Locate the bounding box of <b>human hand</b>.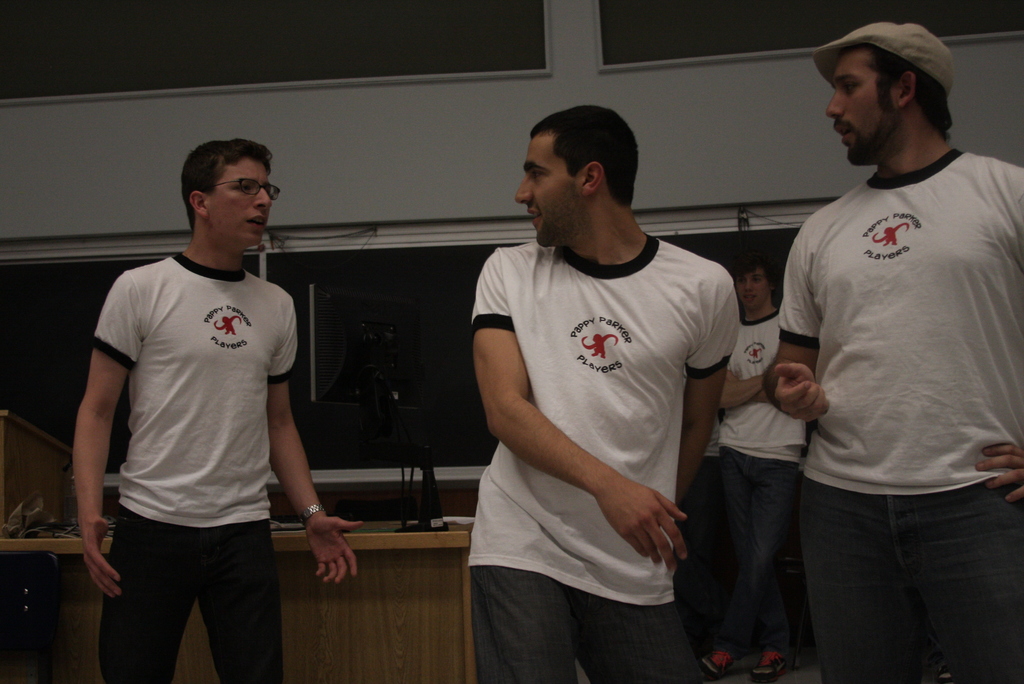
Bounding box: box(77, 516, 123, 602).
